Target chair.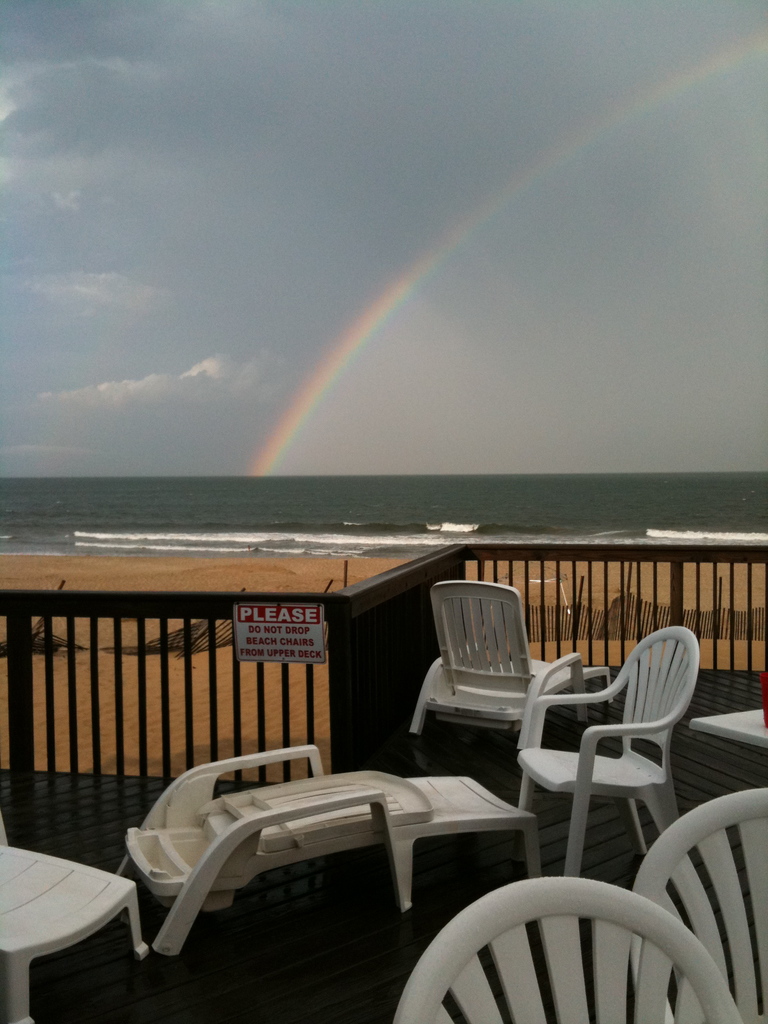
Target region: [x1=390, y1=875, x2=746, y2=1023].
